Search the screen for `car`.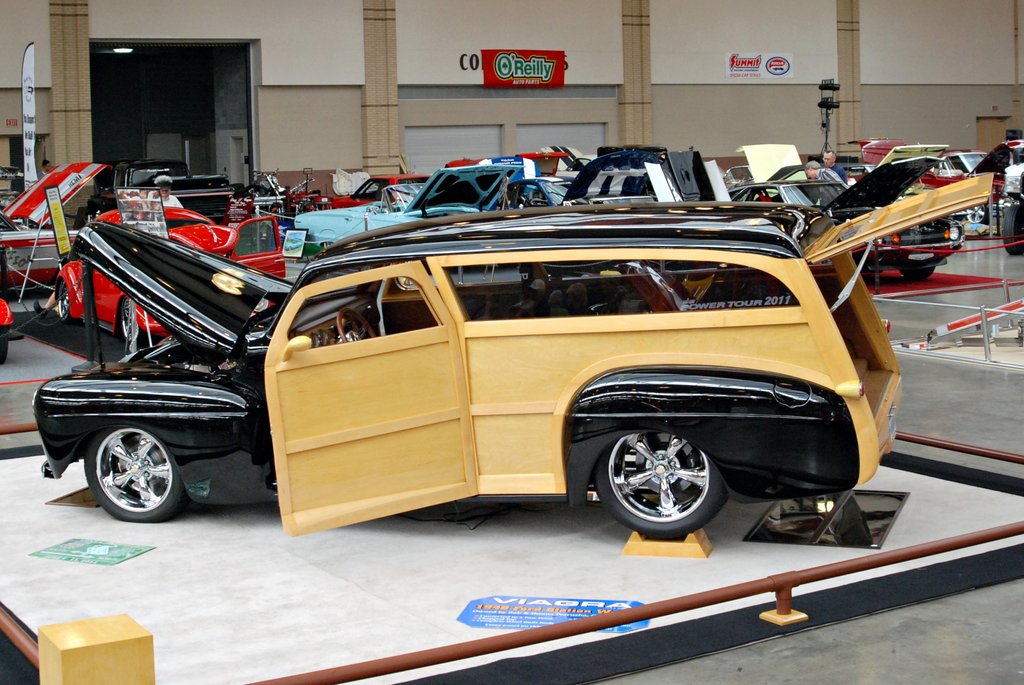
Found at x1=291, y1=155, x2=543, y2=269.
